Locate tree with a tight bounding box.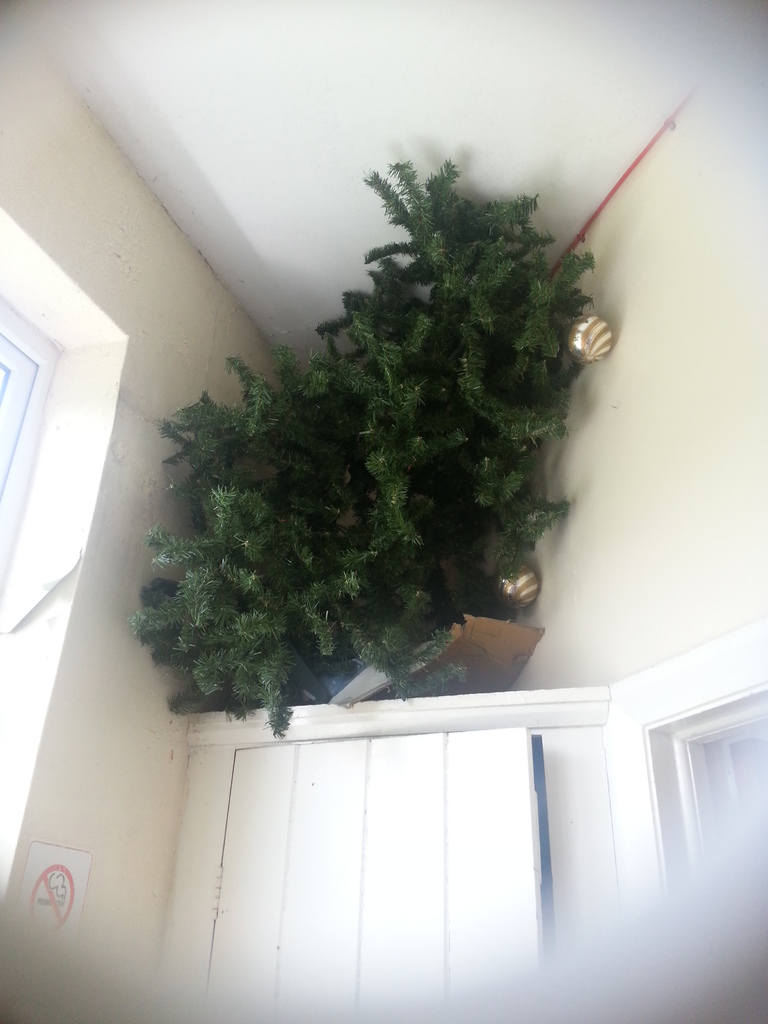
box(129, 191, 552, 734).
